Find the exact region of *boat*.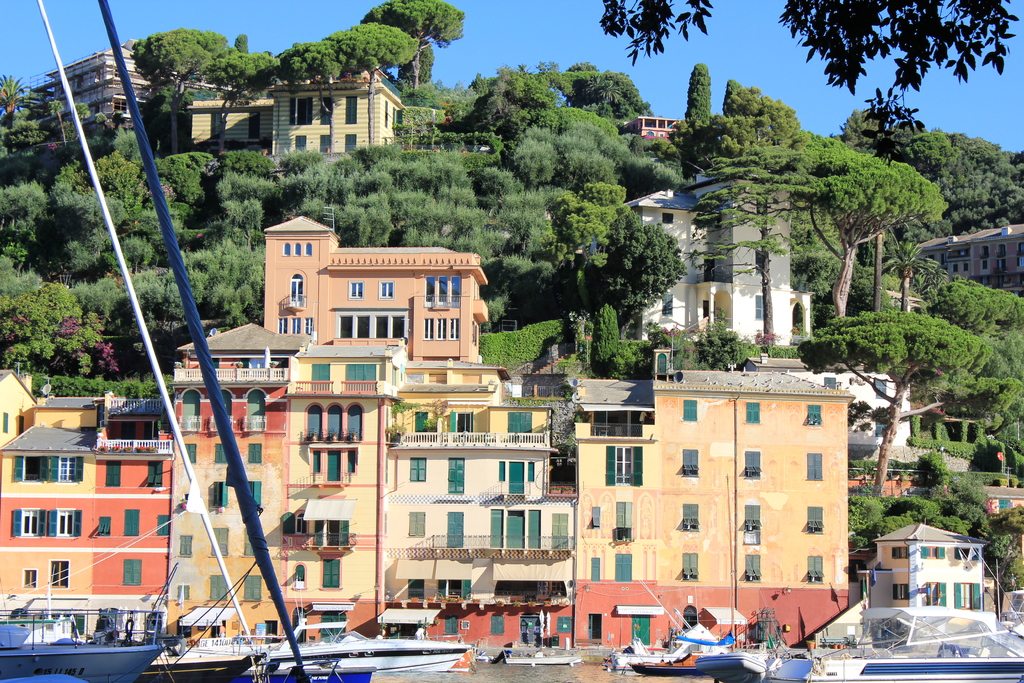
Exact region: (left=710, top=613, right=815, bottom=682).
